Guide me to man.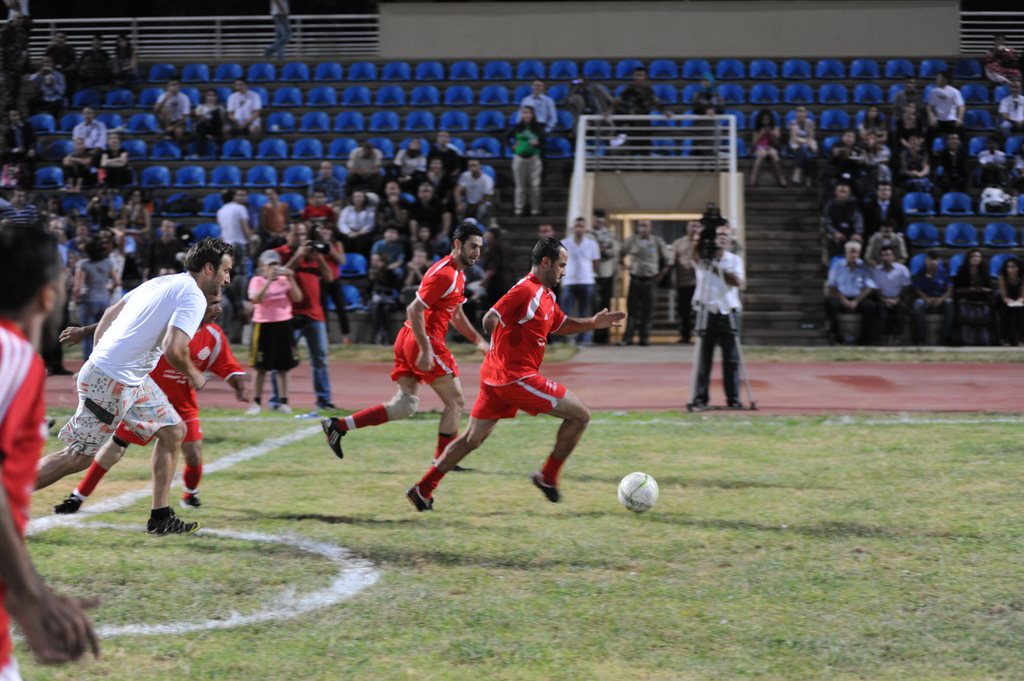
Guidance: x1=822 y1=178 x2=862 y2=239.
